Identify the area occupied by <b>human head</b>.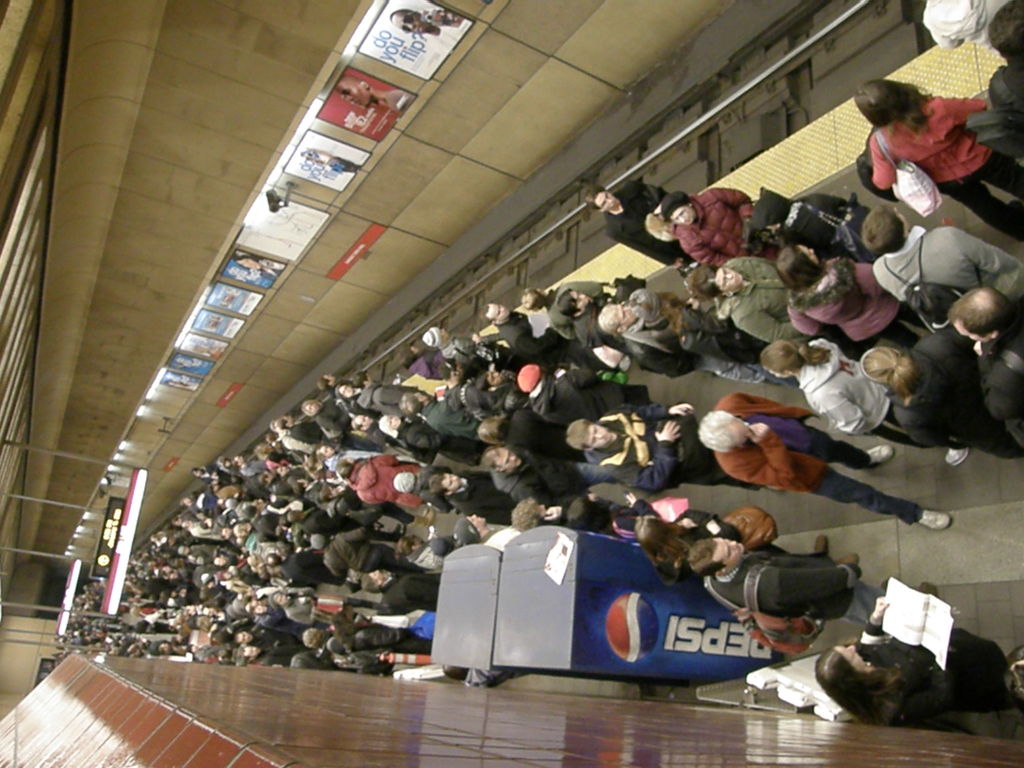
Area: region(511, 499, 547, 534).
